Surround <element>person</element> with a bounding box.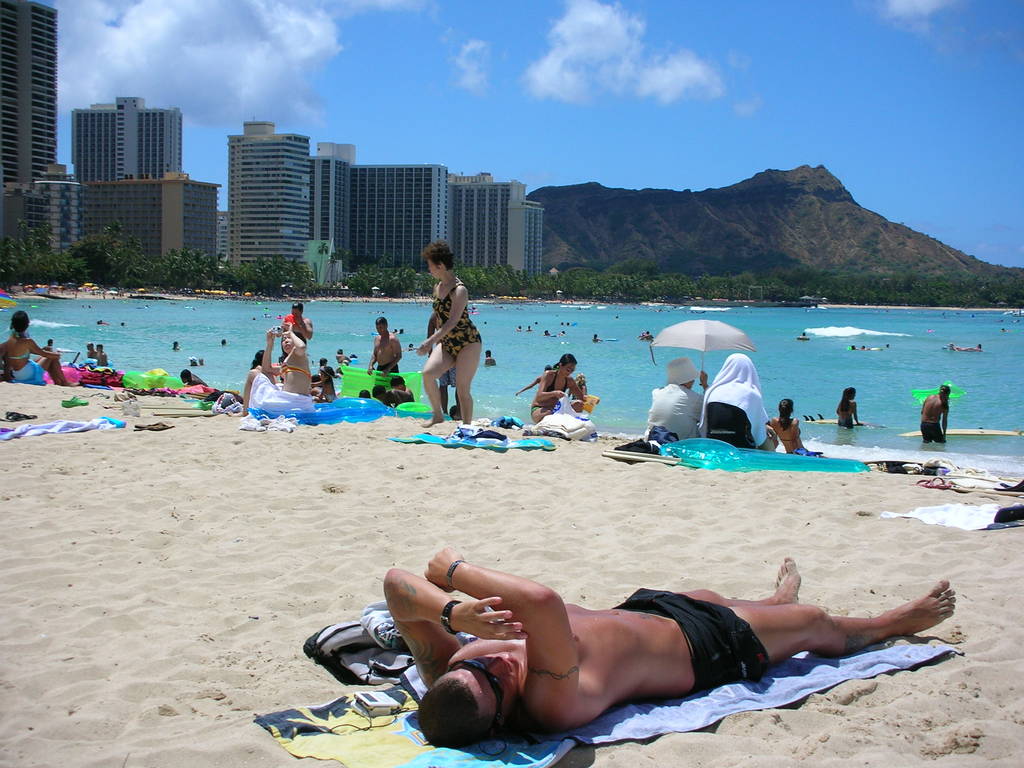
647 358 707 441.
